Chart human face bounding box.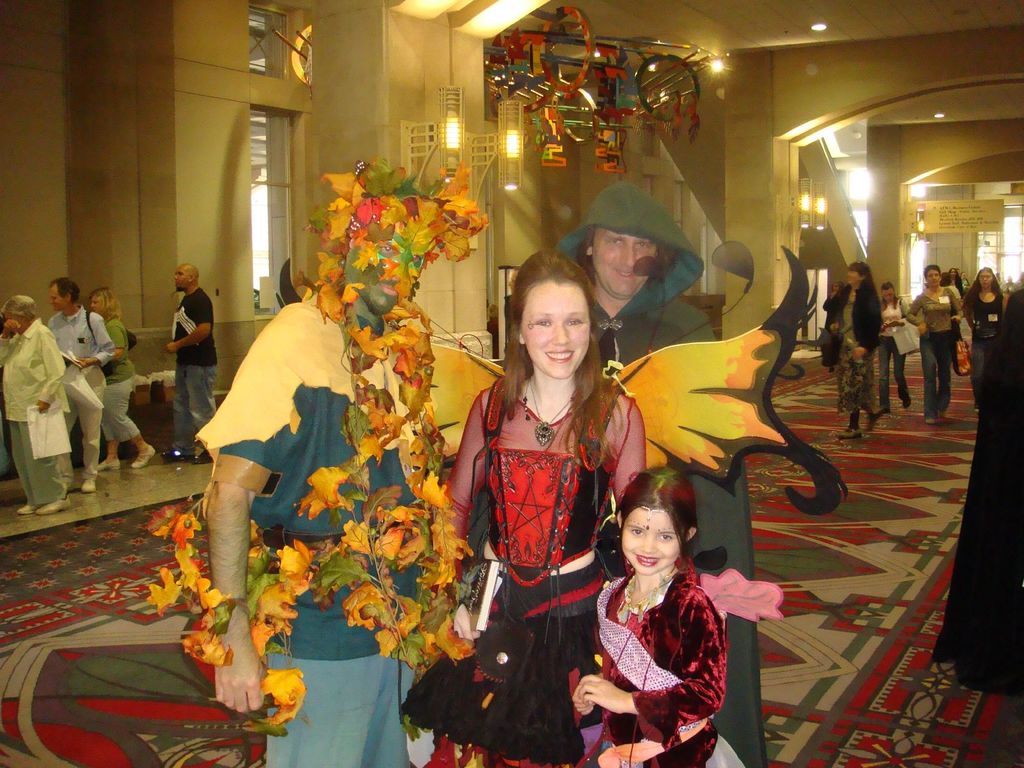
Charted: pyautogui.locateOnScreen(948, 268, 956, 276).
